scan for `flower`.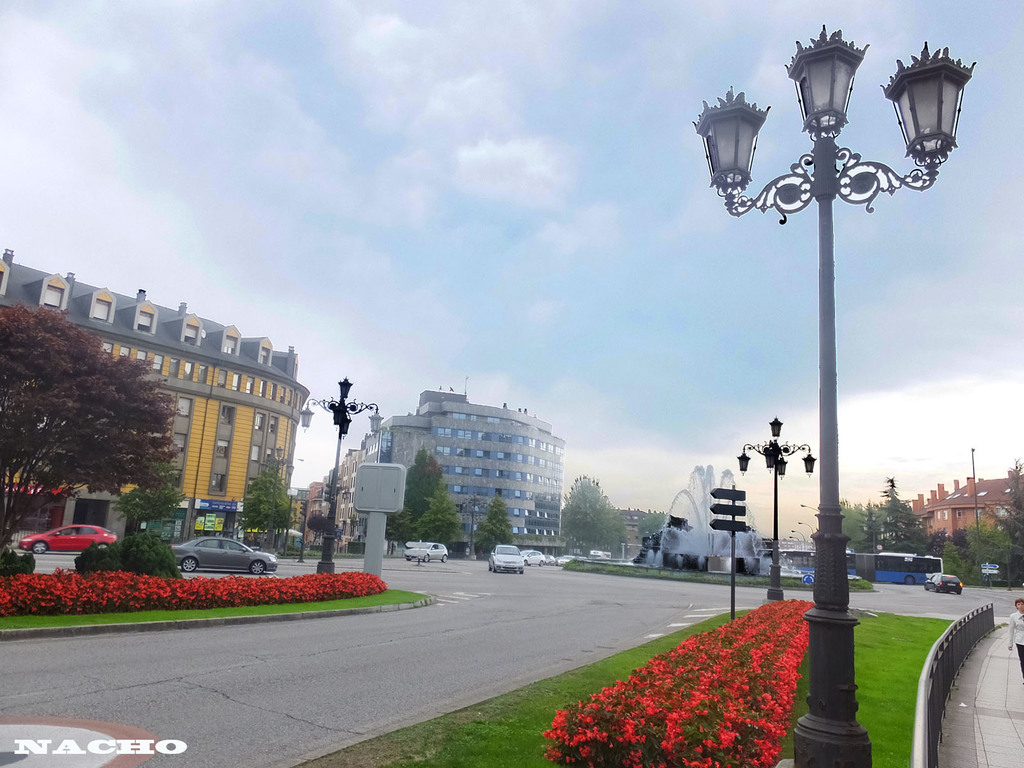
Scan result: [552,711,568,726].
